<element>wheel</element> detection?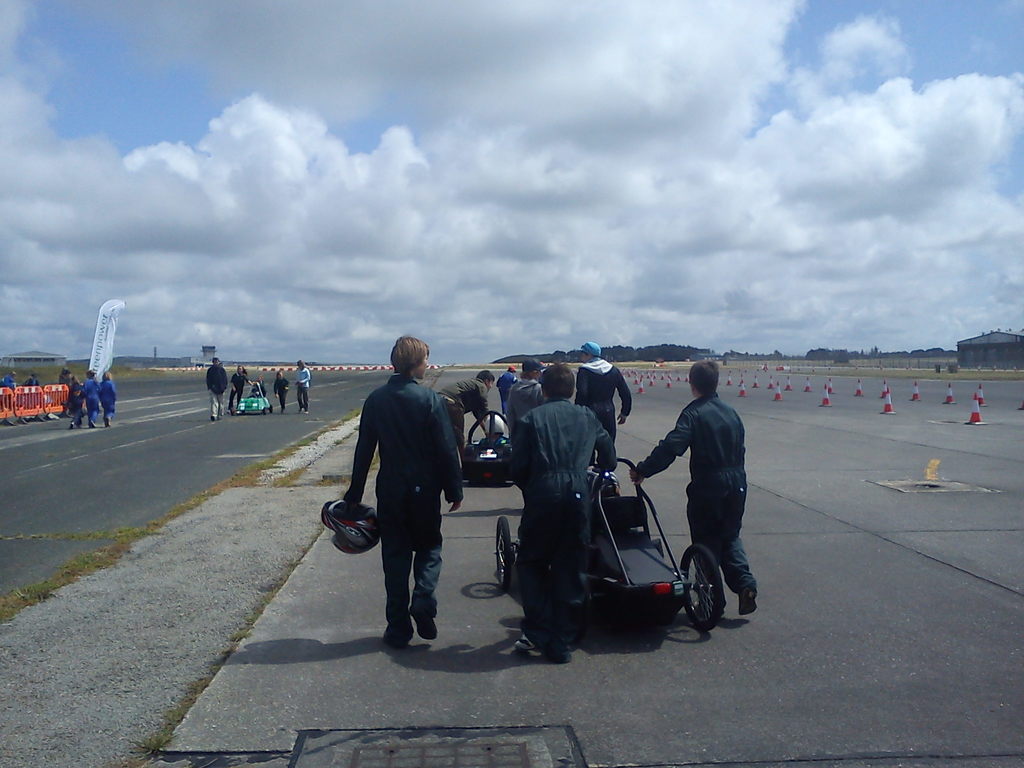
<bbox>679, 549, 735, 637</bbox>
